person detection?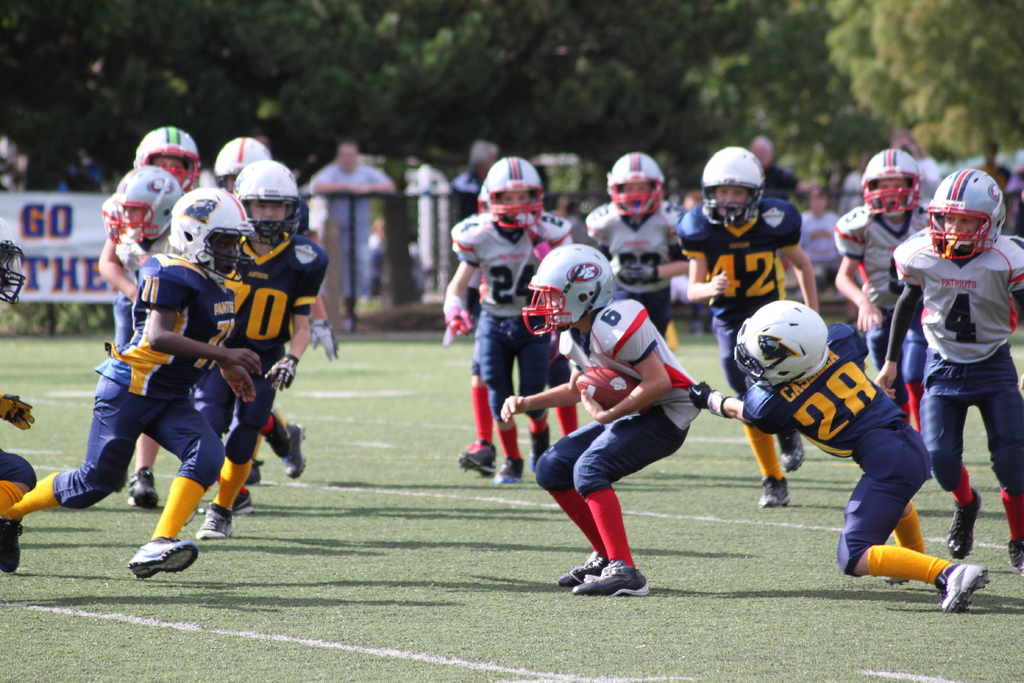
(304, 138, 399, 327)
